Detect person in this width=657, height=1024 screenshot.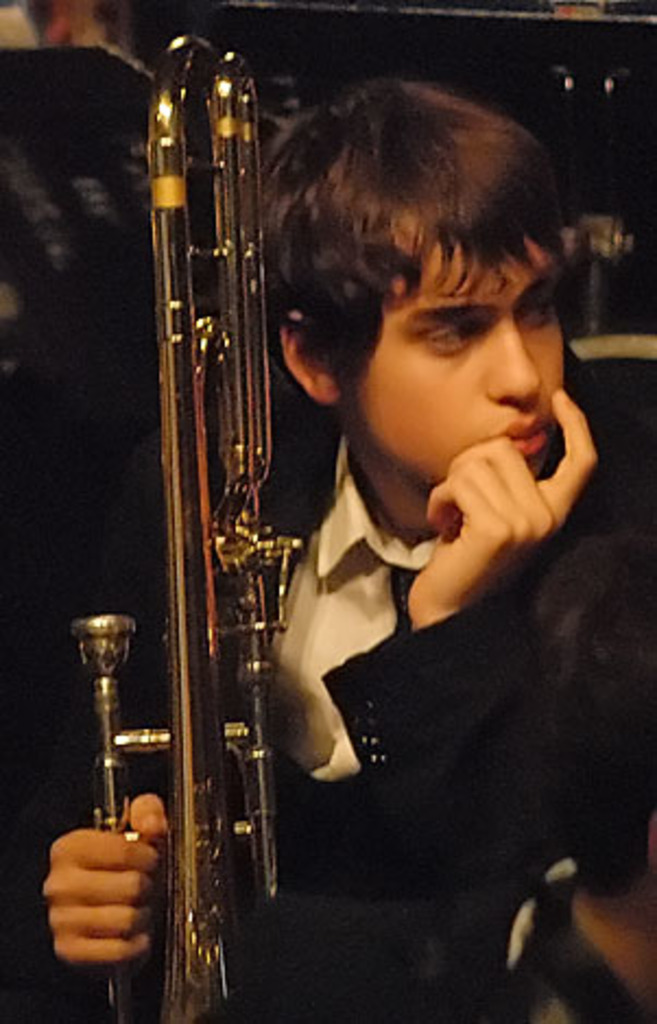
Detection: region(133, 57, 596, 1000).
